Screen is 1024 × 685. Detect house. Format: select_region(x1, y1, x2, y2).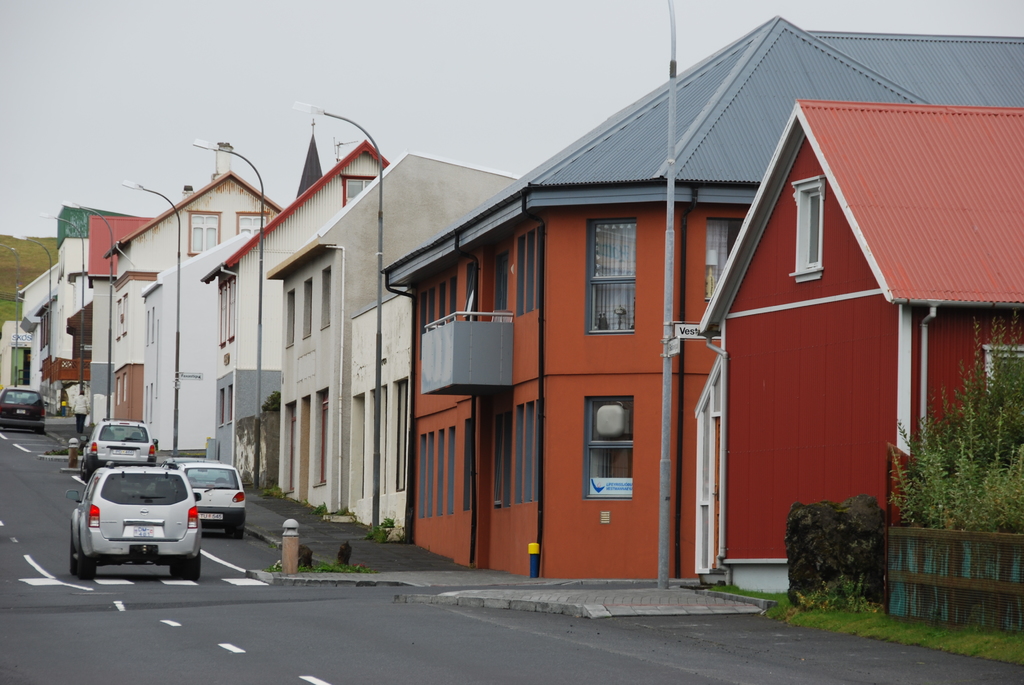
select_region(84, 206, 145, 407).
